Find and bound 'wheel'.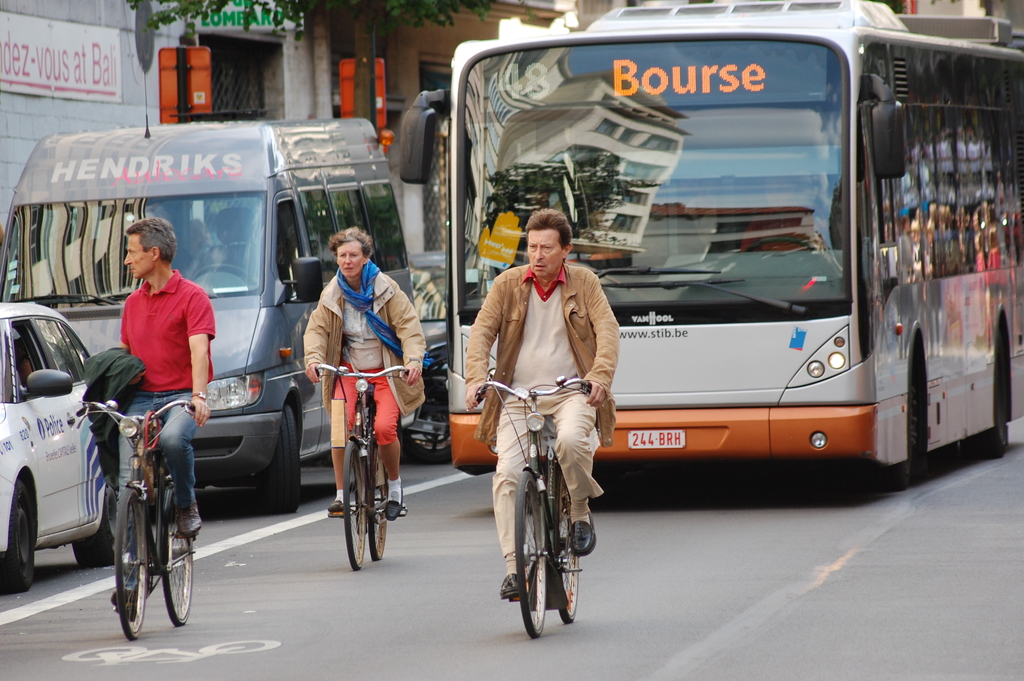
Bound: (549, 468, 584, 627).
